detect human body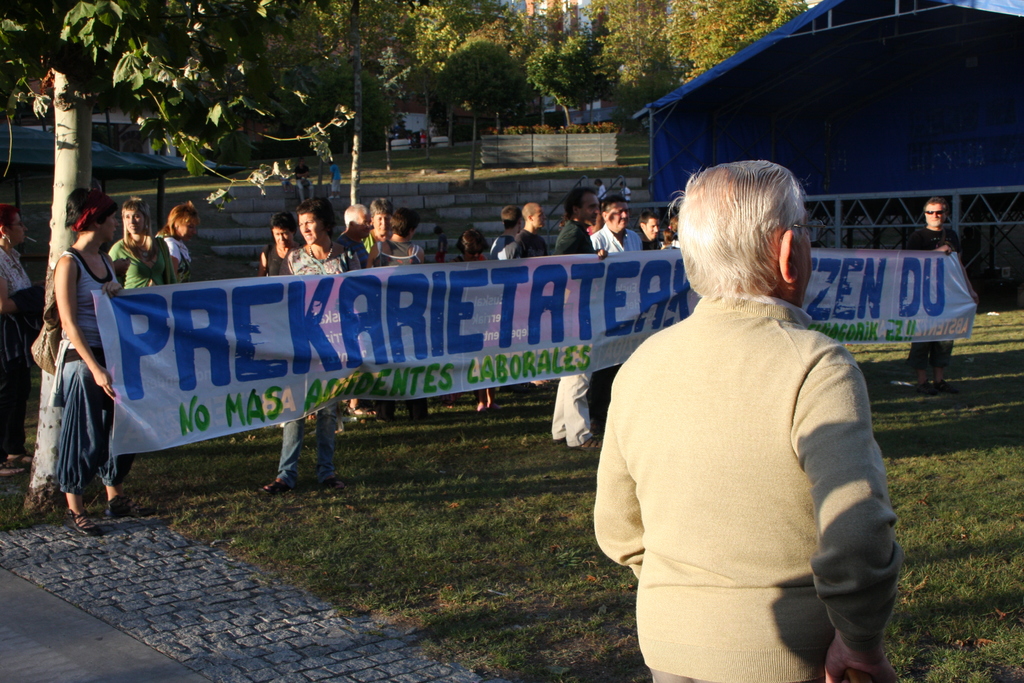
{"left": 512, "top": 229, "right": 552, "bottom": 259}
